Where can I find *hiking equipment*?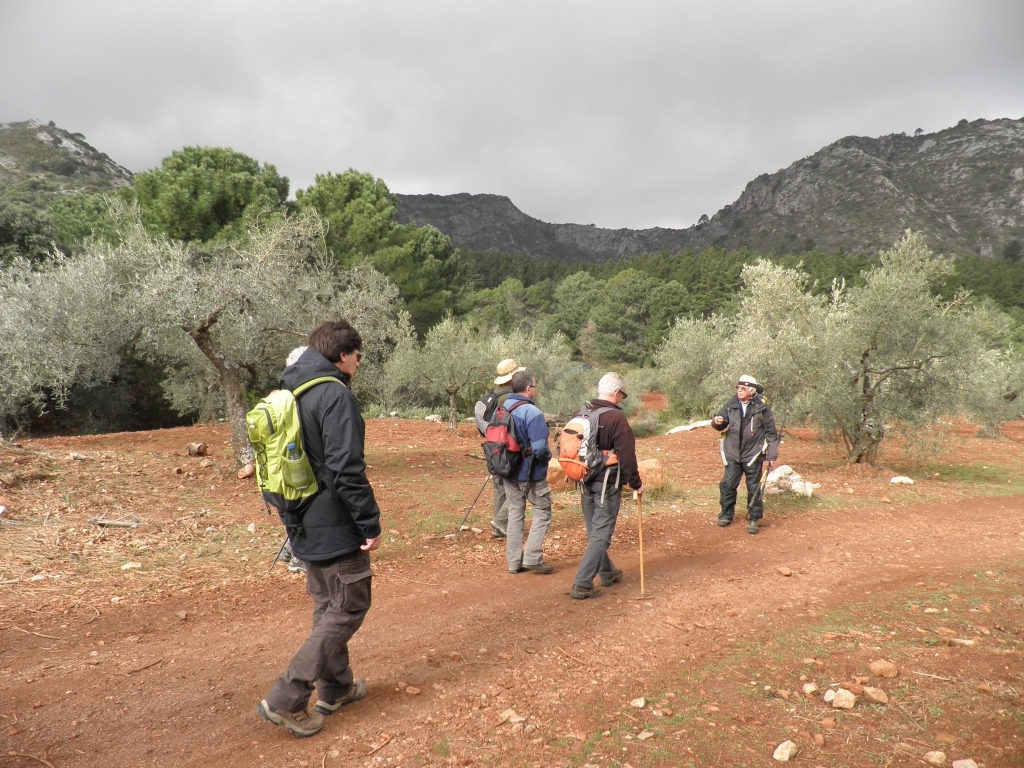
You can find it at {"x1": 459, "y1": 467, "x2": 499, "y2": 539}.
